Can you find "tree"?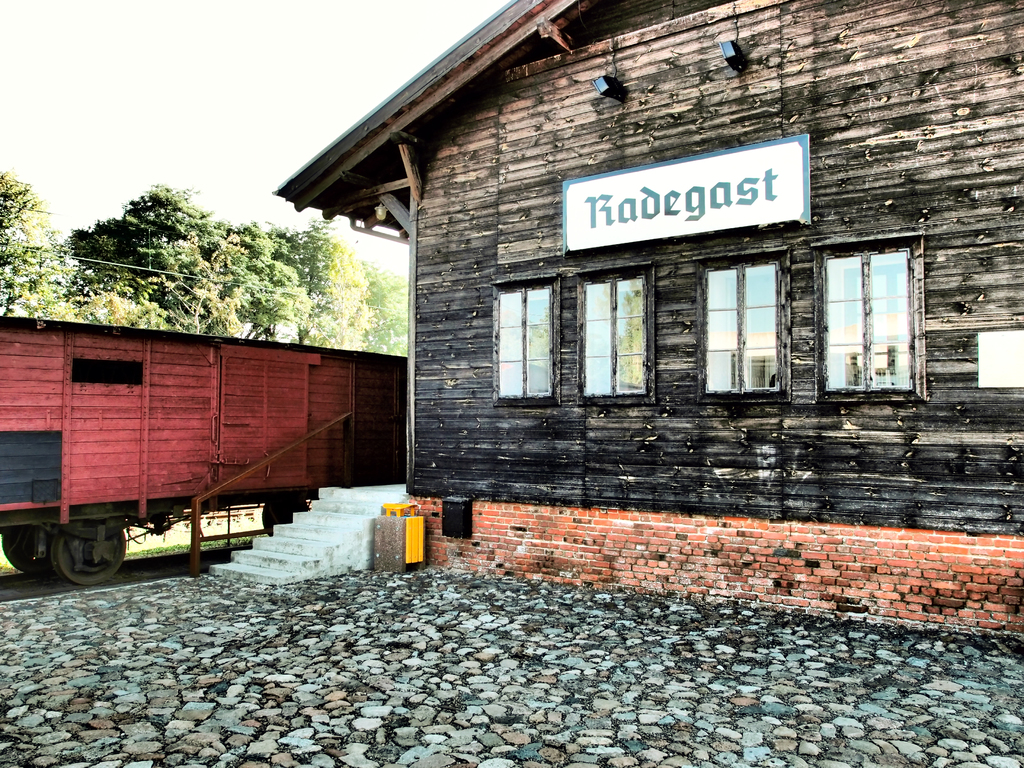
Yes, bounding box: bbox=(285, 218, 362, 350).
